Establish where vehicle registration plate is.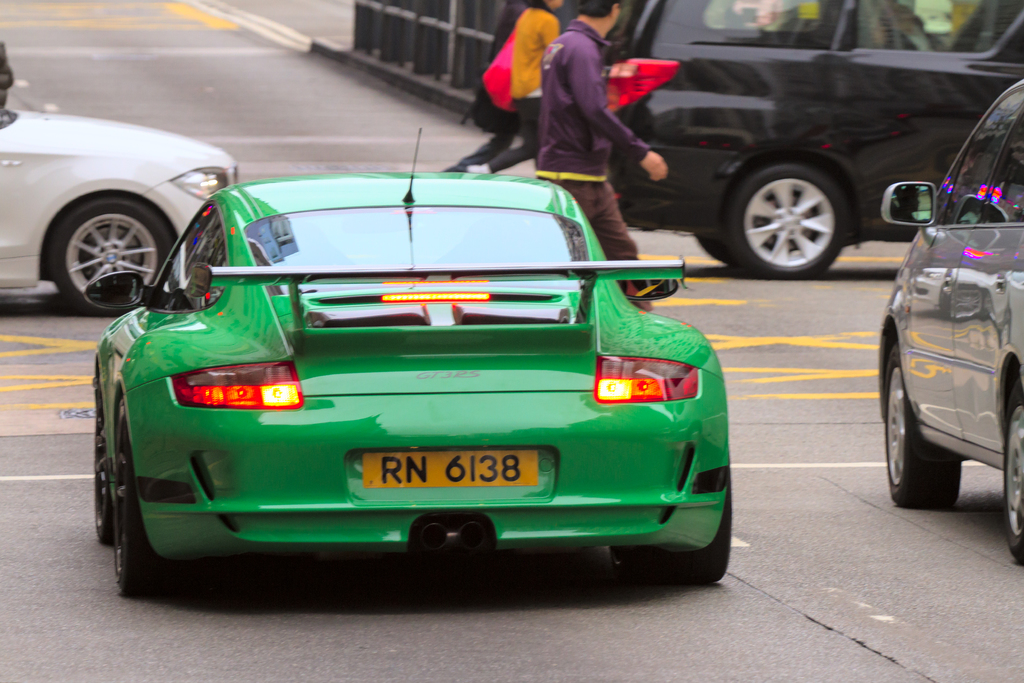
Established at <bbox>358, 448, 541, 488</bbox>.
